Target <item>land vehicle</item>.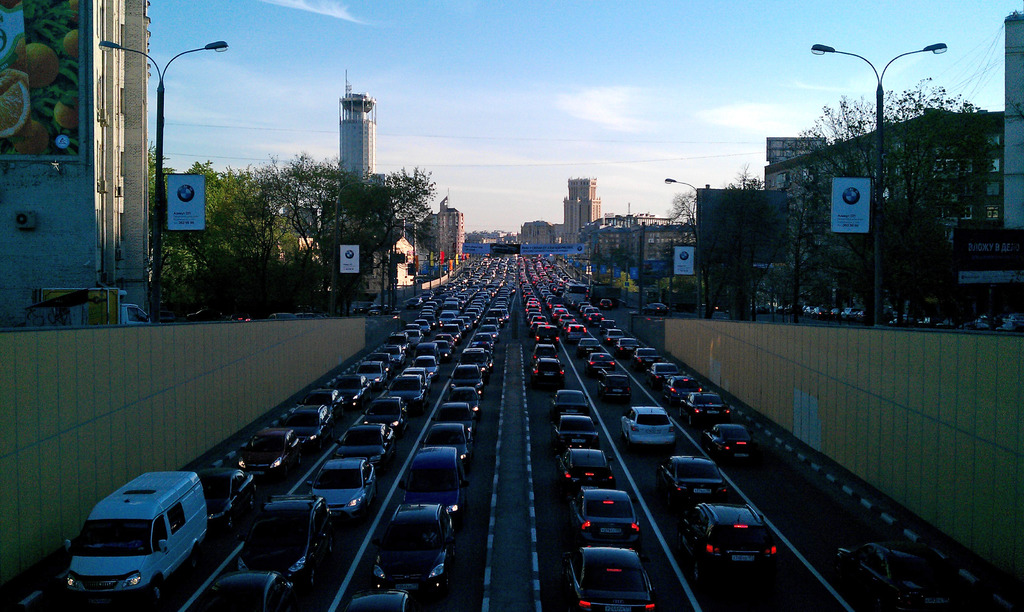
Target region: [x1=161, y1=309, x2=173, y2=321].
